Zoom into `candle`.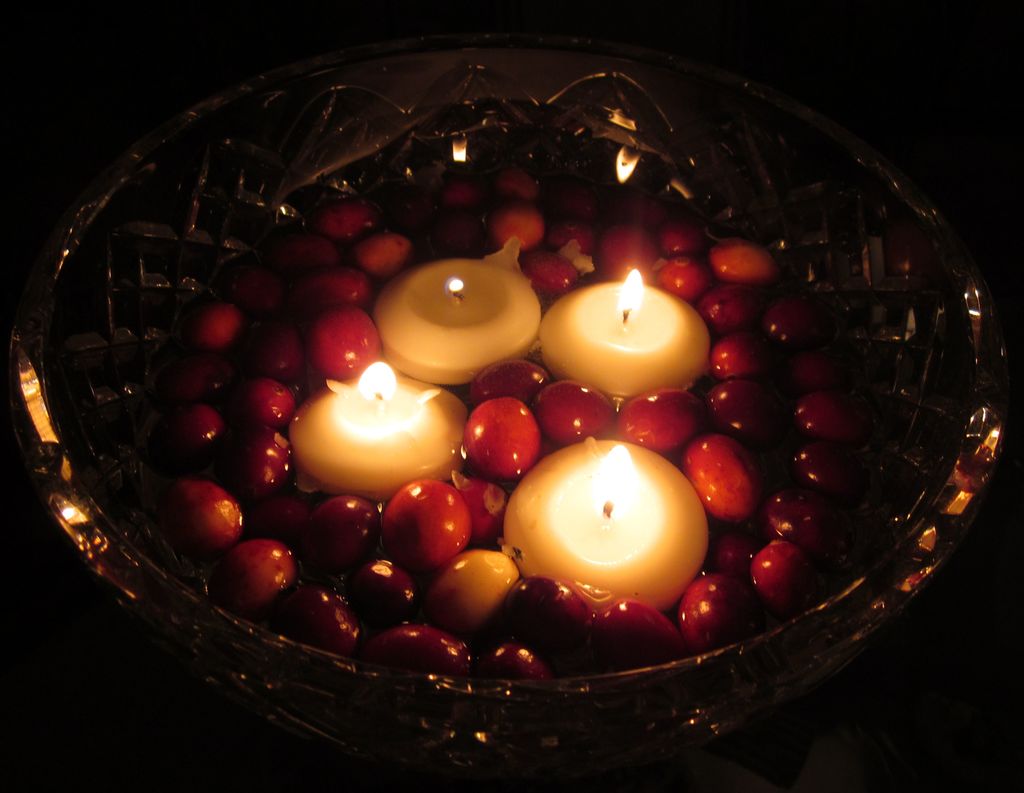
Zoom target: rect(543, 263, 719, 404).
